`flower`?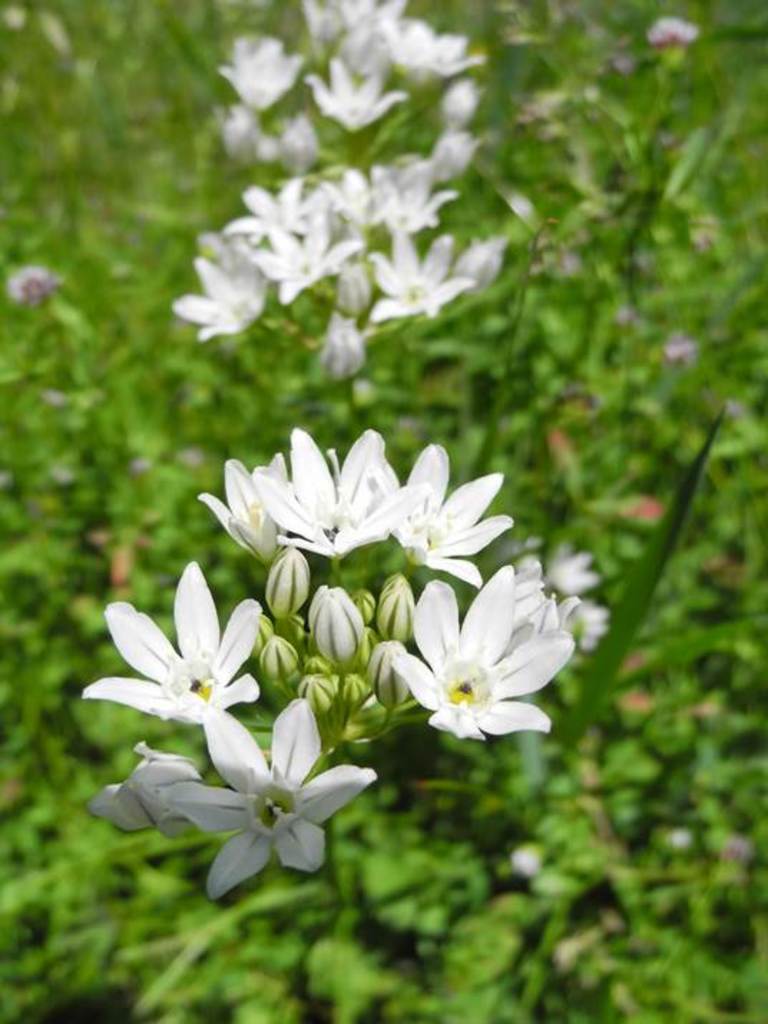
(391, 569, 562, 759)
